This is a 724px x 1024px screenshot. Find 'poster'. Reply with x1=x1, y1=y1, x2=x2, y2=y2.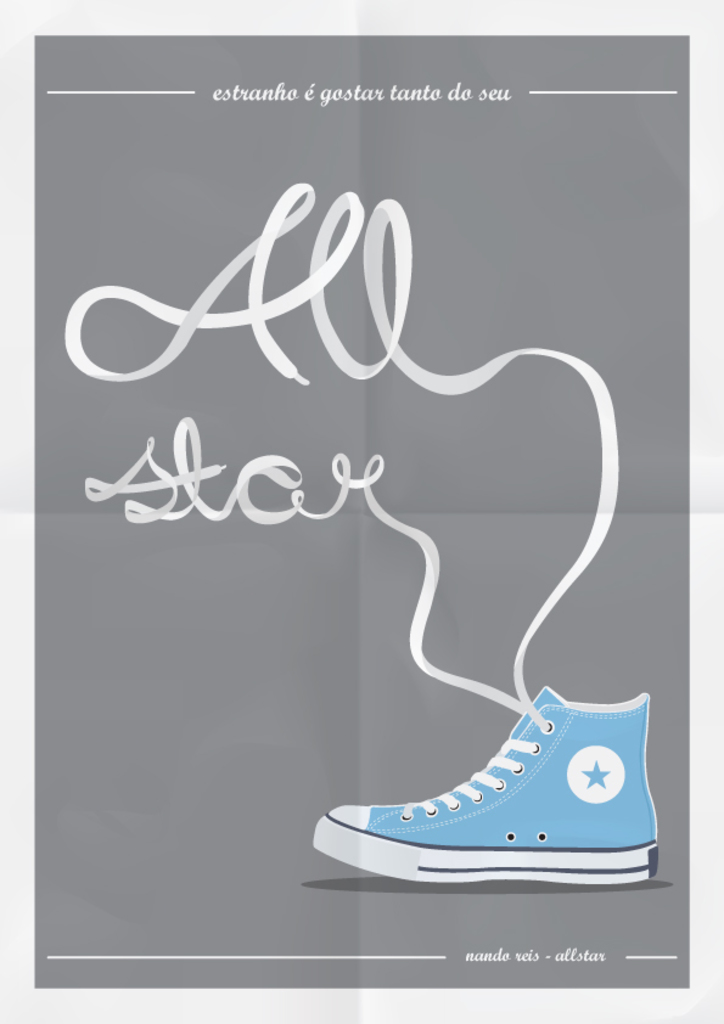
x1=34, y1=30, x2=694, y2=992.
